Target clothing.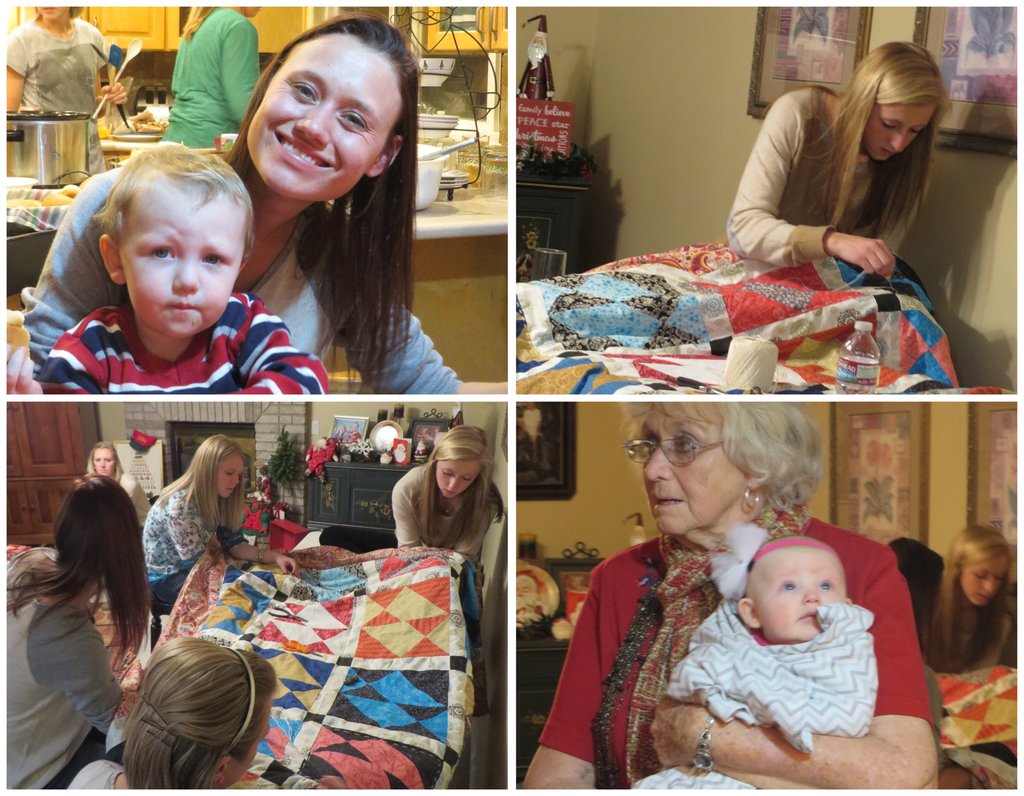
Target region: left=38, top=294, right=328, bottom=395.
